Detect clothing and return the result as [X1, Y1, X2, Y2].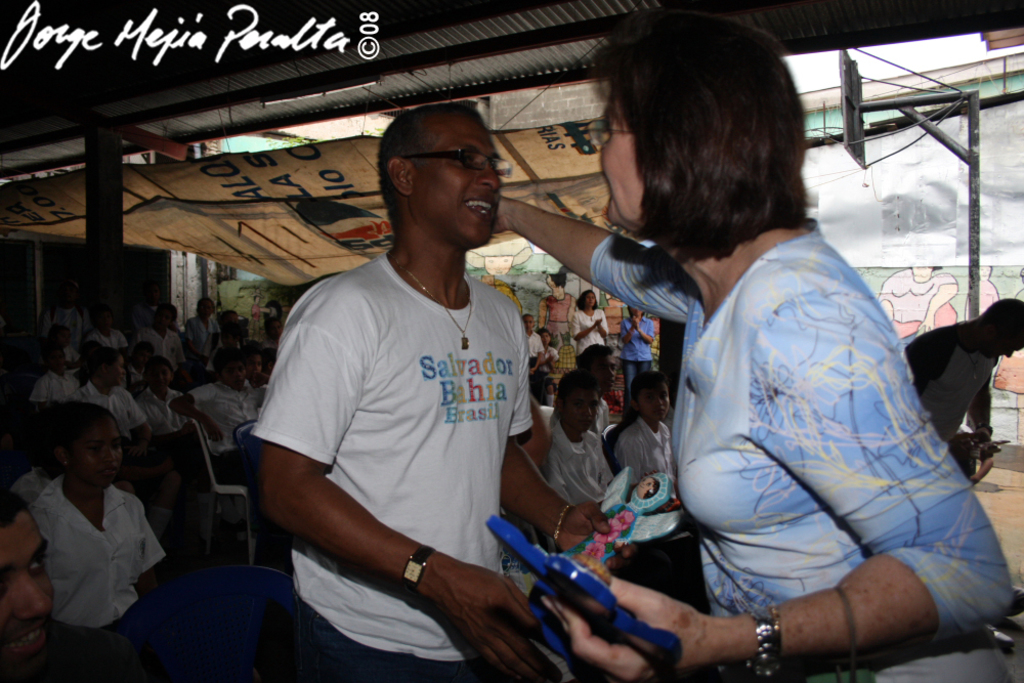
[188, 313, 224, 366].
